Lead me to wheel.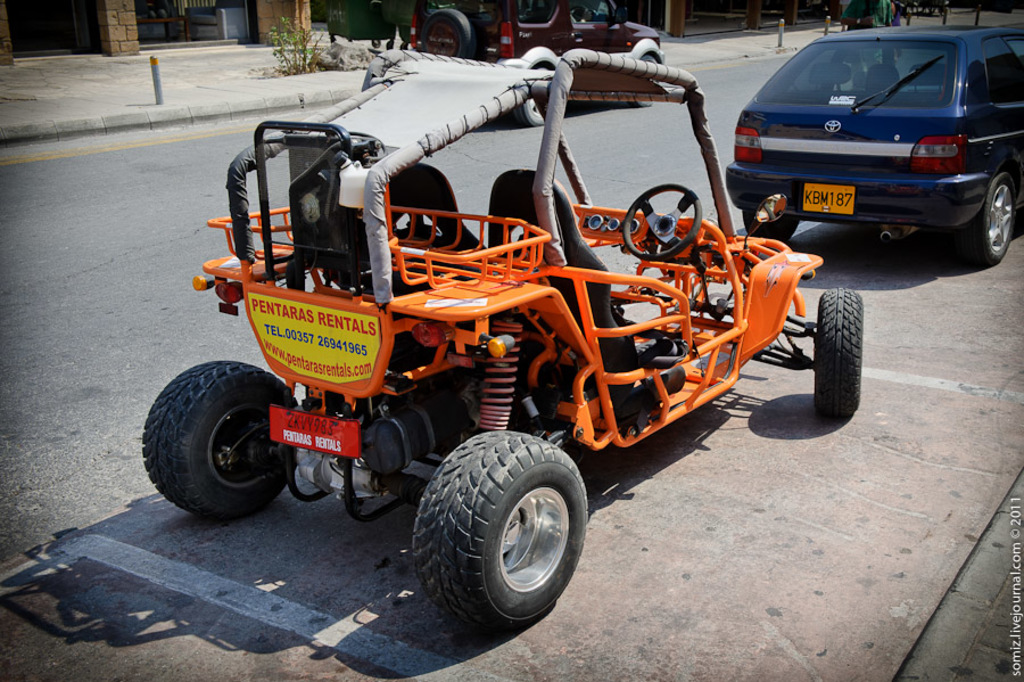
Lead to bbox=(398, 42, 407, 50).
